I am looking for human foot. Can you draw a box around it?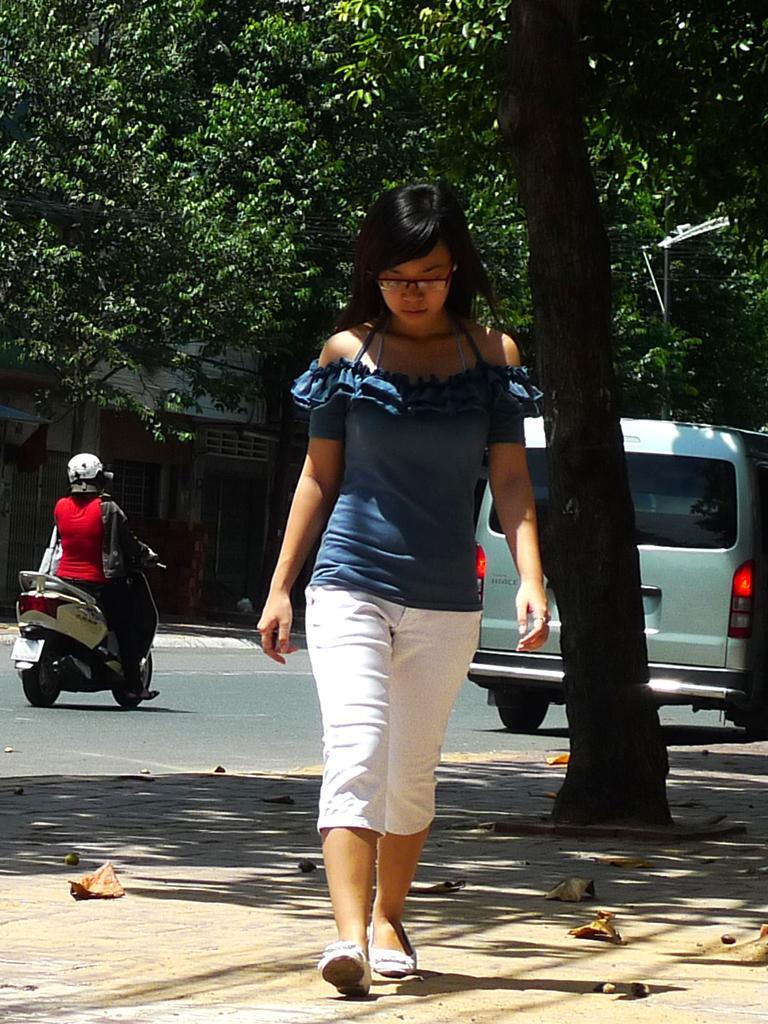
Sure, the bounding box is select_region(366, 899, 415, 956).
